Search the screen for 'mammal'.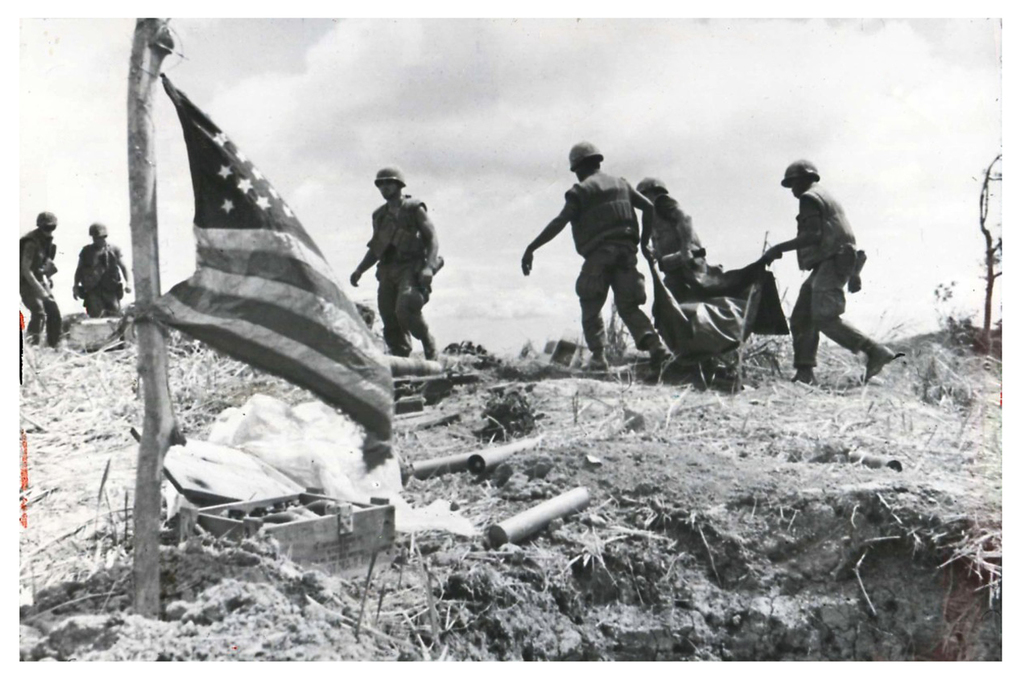
Found at left=764, top=158, right=896, bottom=388.
